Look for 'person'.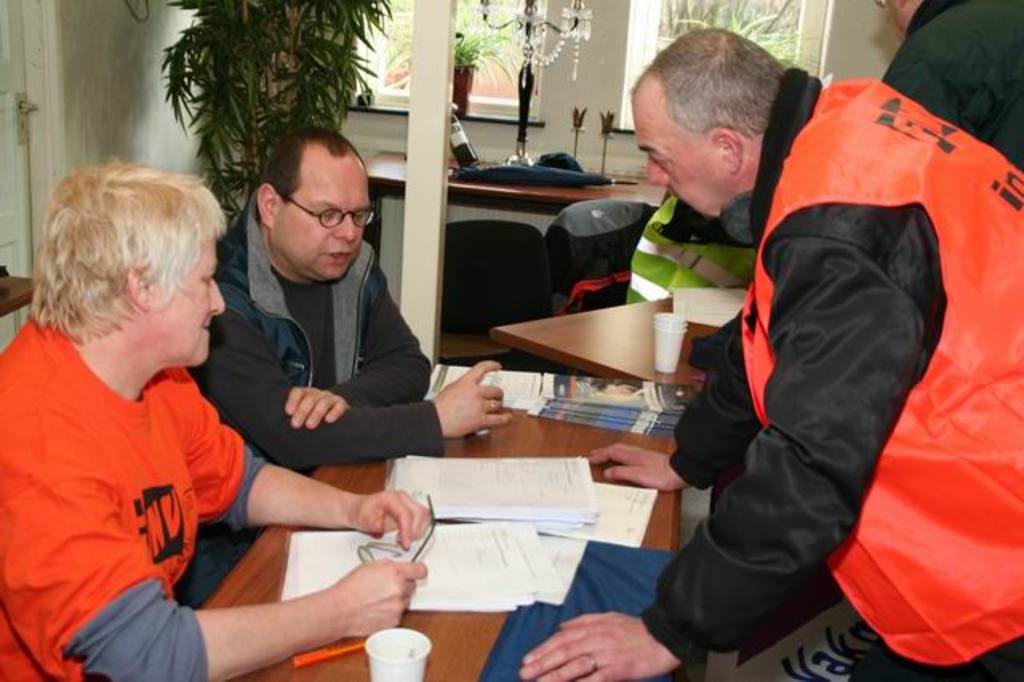
Found: [0, 142, 267, 681].
